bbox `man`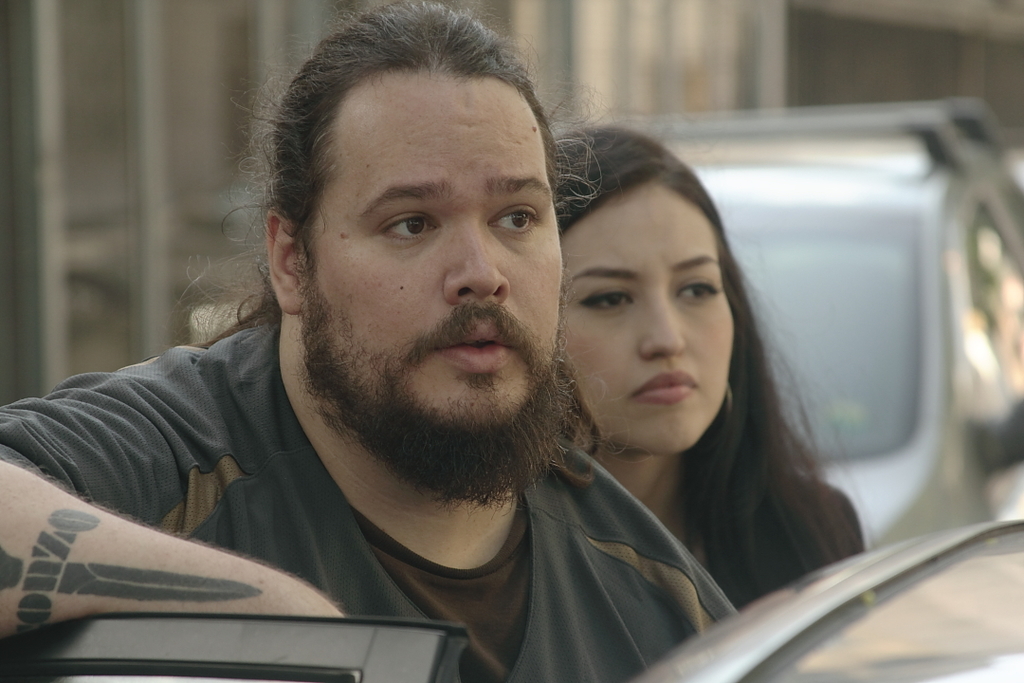
{"left": 33, "top": 34, "right": 737, "bottom": 656}
